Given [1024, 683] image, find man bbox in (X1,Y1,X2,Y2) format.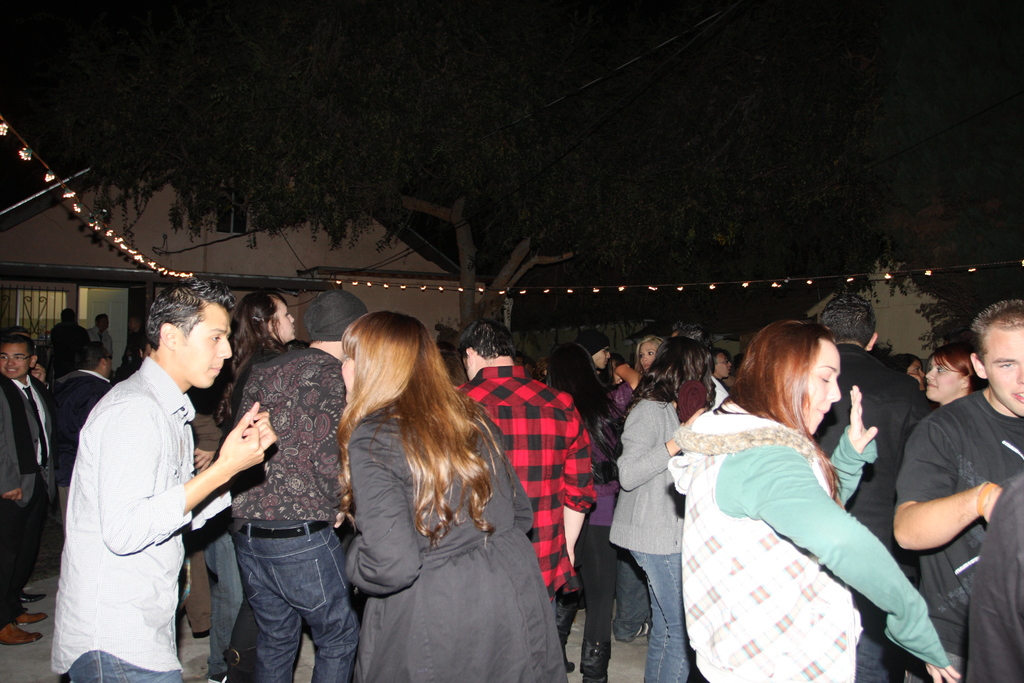
(59,235,250,682).
